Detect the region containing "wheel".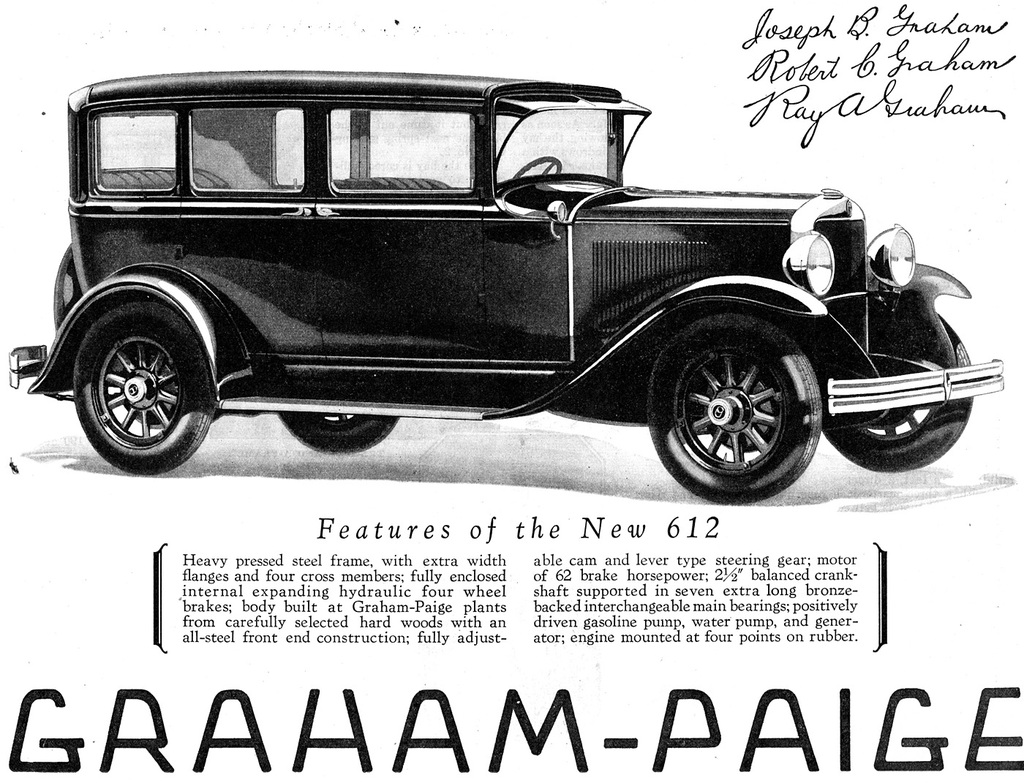
x1=278, y1=417, x2=399, y2=454.
